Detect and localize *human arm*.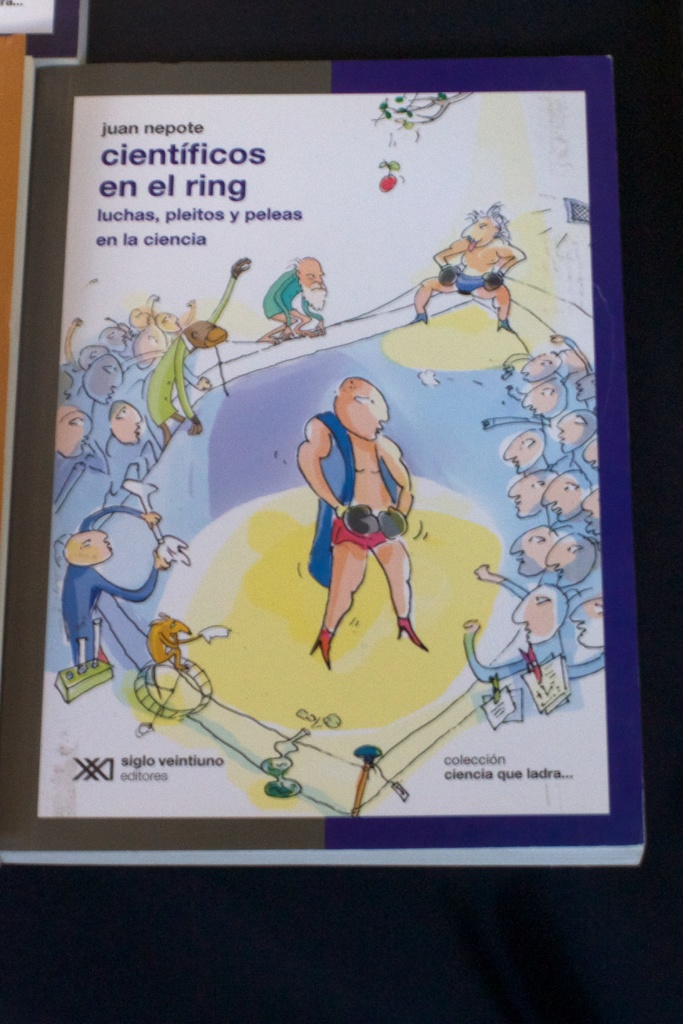
Localized at 210/259/248/321.
